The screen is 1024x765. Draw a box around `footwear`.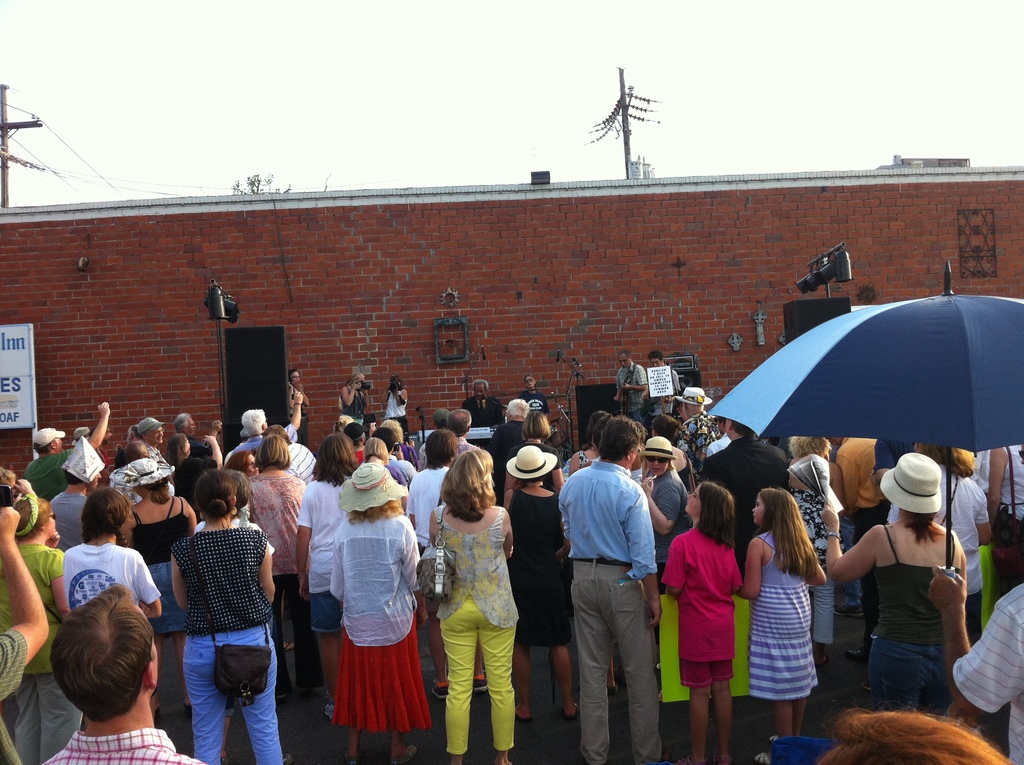
region(847, 643, 868, 662).
